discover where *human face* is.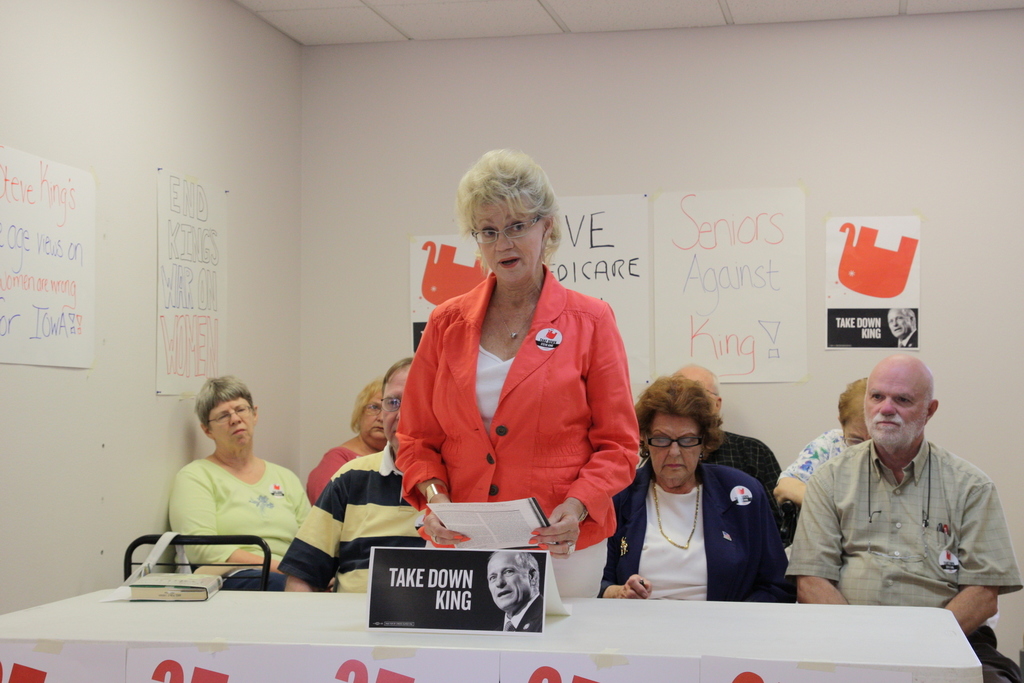
Discovered at (x1=380, y1=366, x2=406, y2=437).
